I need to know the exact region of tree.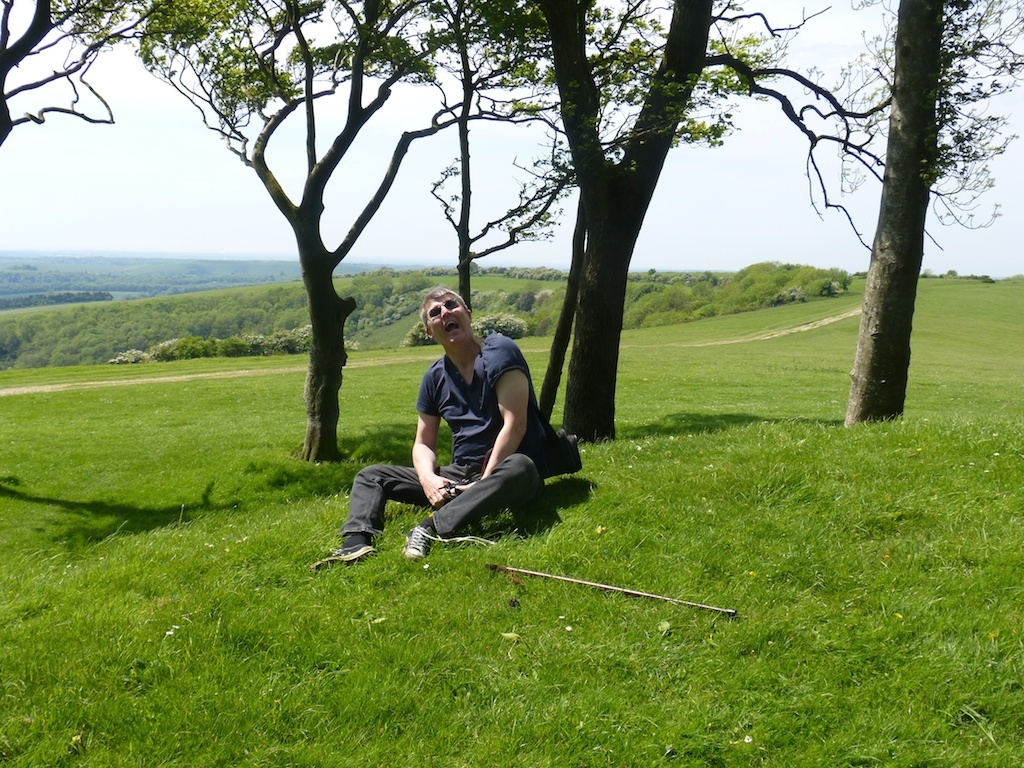
Region: <box>848,0,1021,424</box>.
